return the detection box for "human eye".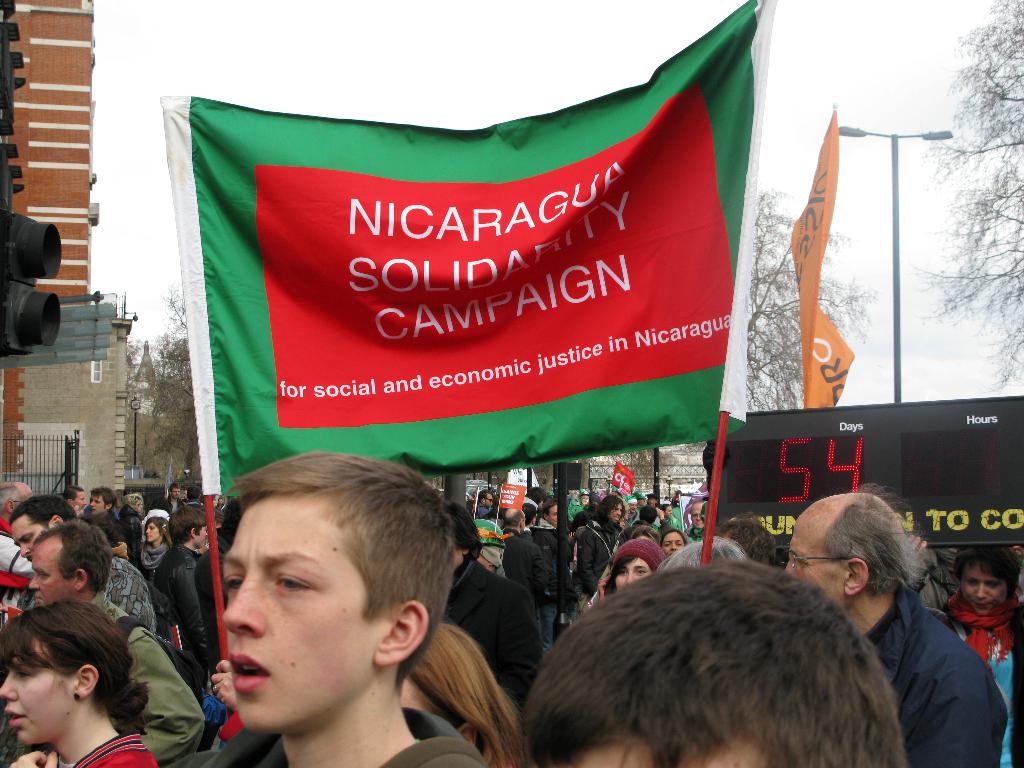
box=[676, 542, 684, 547].
